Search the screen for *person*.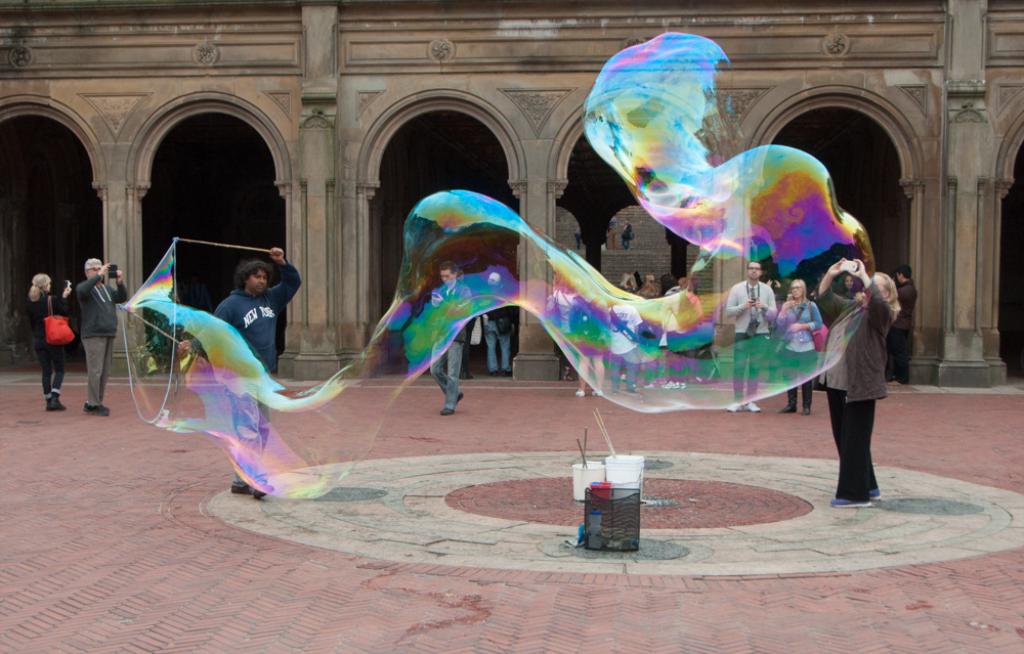
Found at (left=818, top=258, right=902, bottom=506).
